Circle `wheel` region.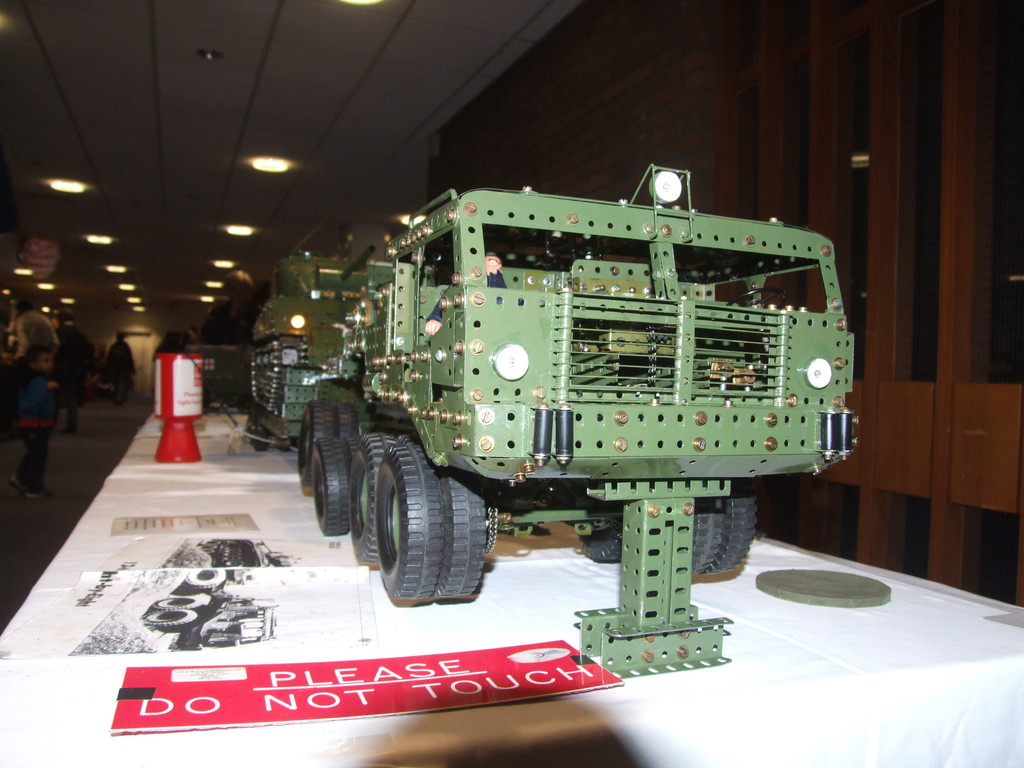
Region: rect(398, 432, 418, 443).
